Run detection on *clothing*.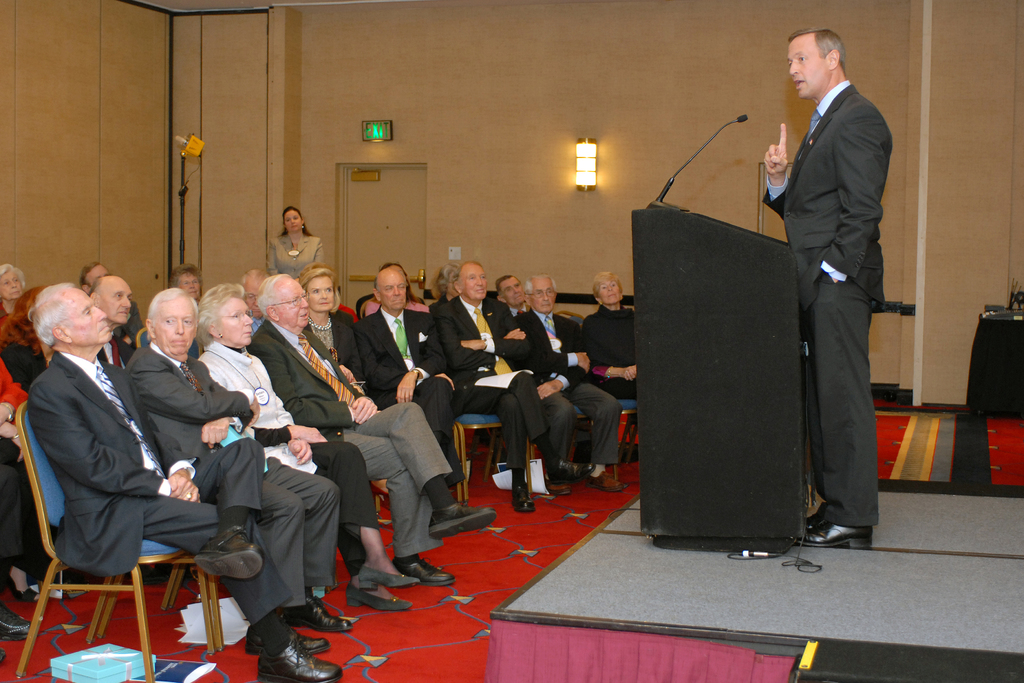
Result: locate(120, 345, 335, 613).
